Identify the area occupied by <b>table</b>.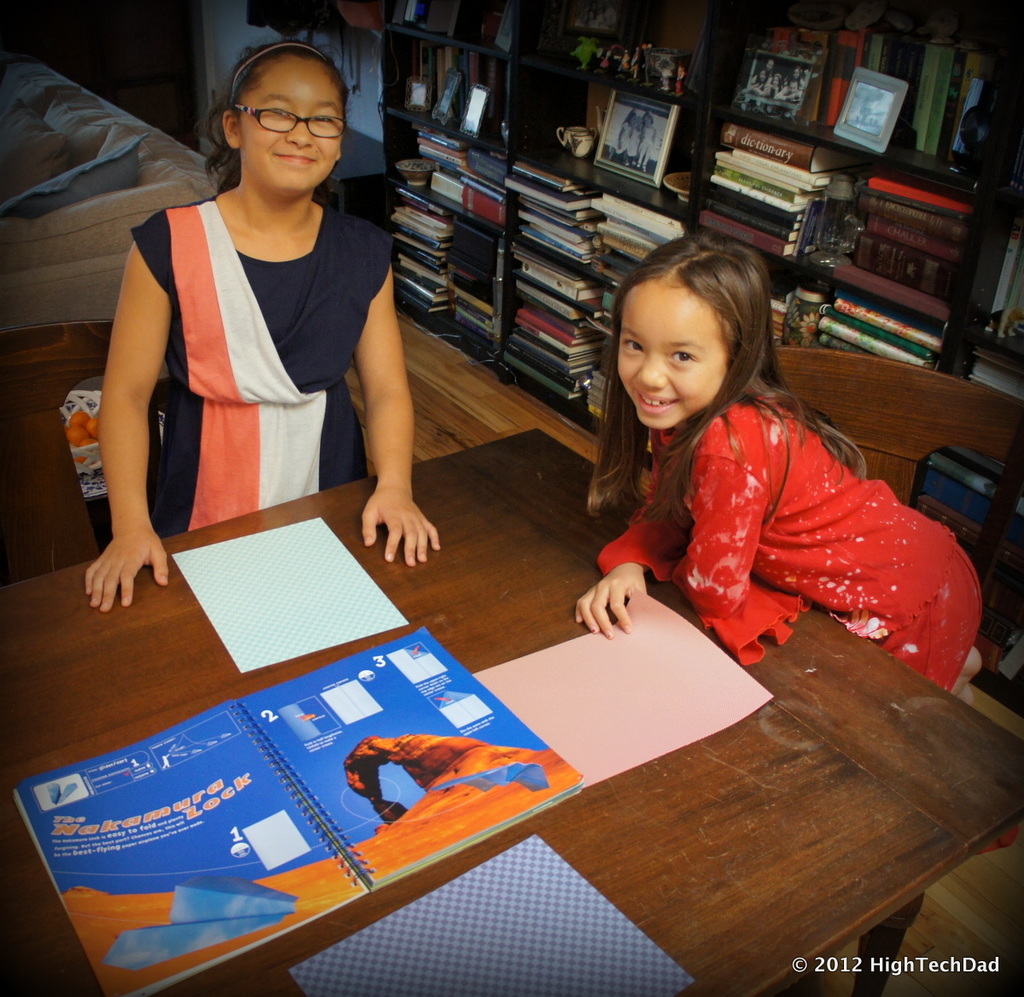
Area: locate(0, 462, 1014, 996).
